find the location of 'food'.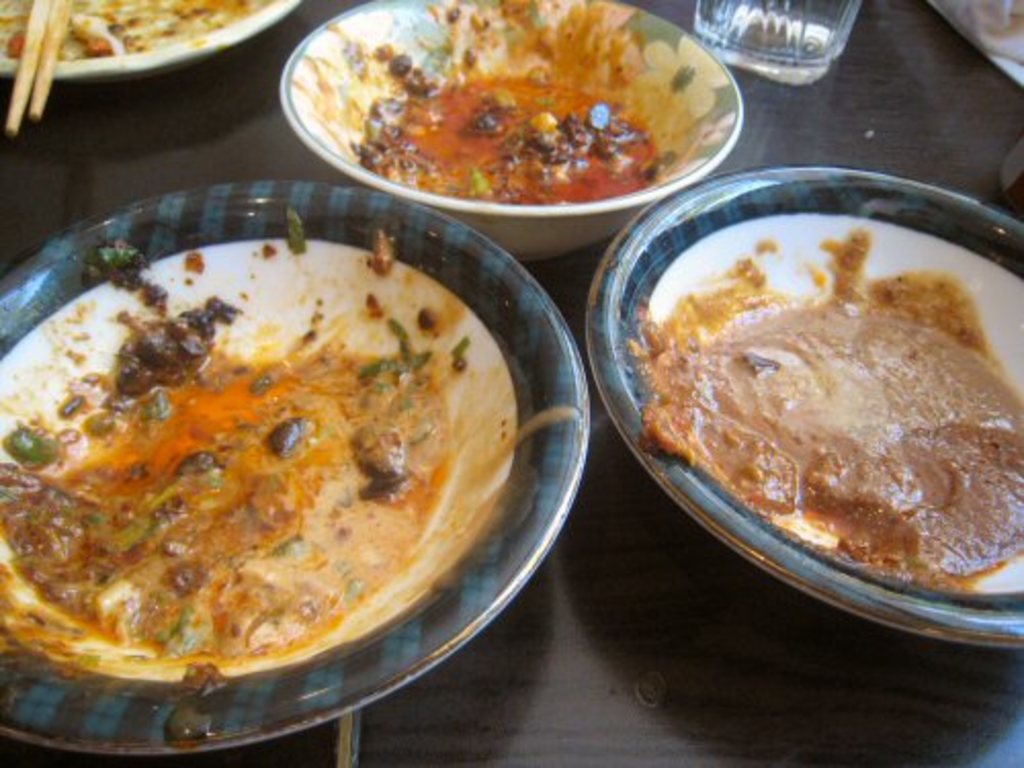
Location: crop(0, 205, 477, 743).
